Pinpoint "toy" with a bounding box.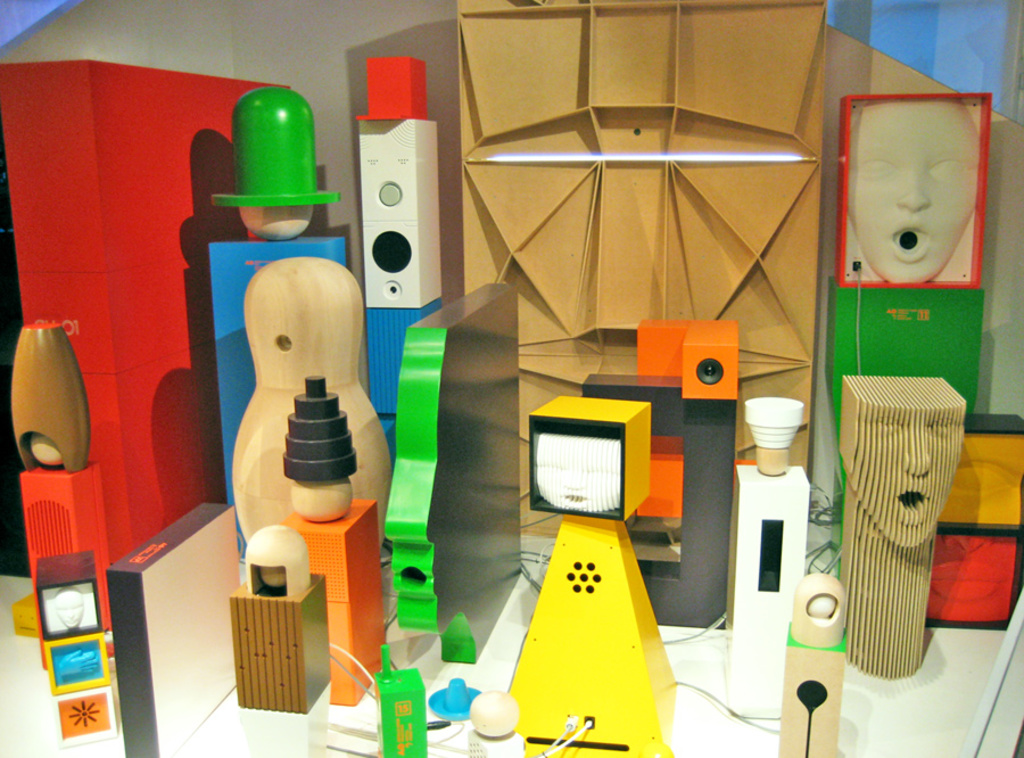
locate(472, 697, 517, 757).
